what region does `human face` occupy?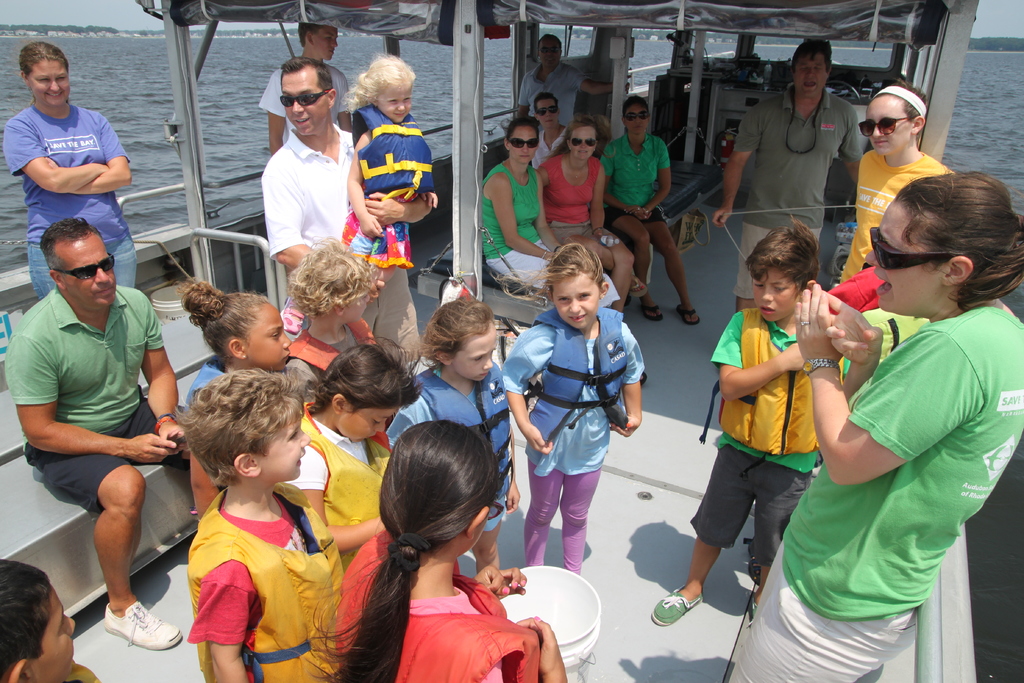
pyautogui.locateOnScreen(552, 270, 598, 331).
